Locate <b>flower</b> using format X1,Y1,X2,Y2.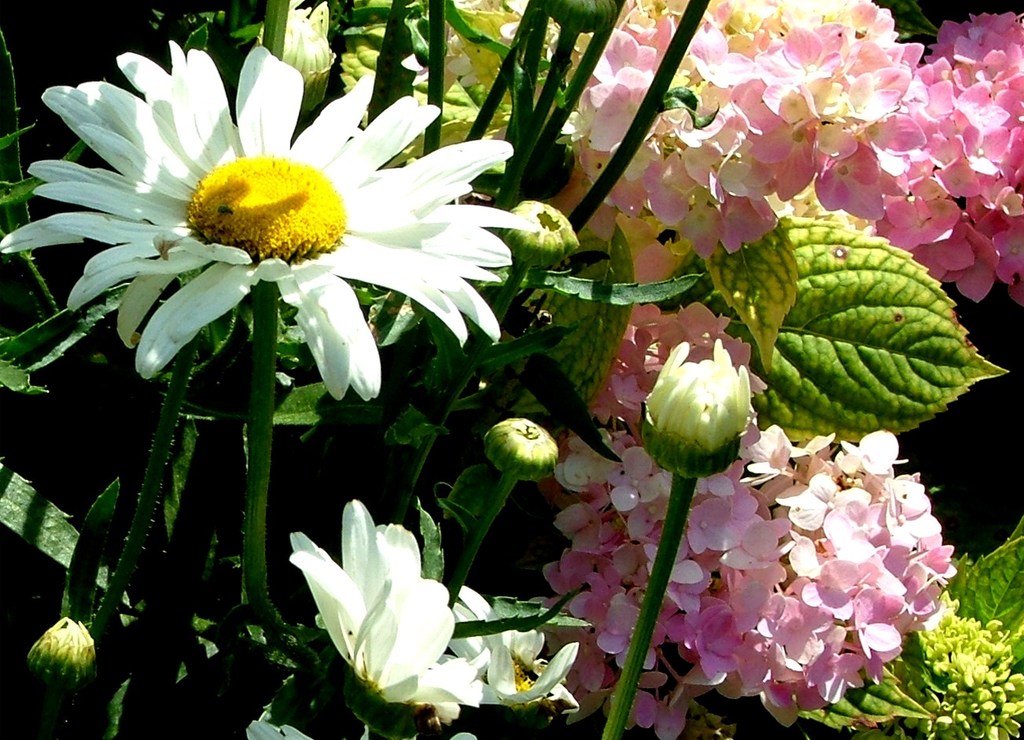
290,498,508,739.
